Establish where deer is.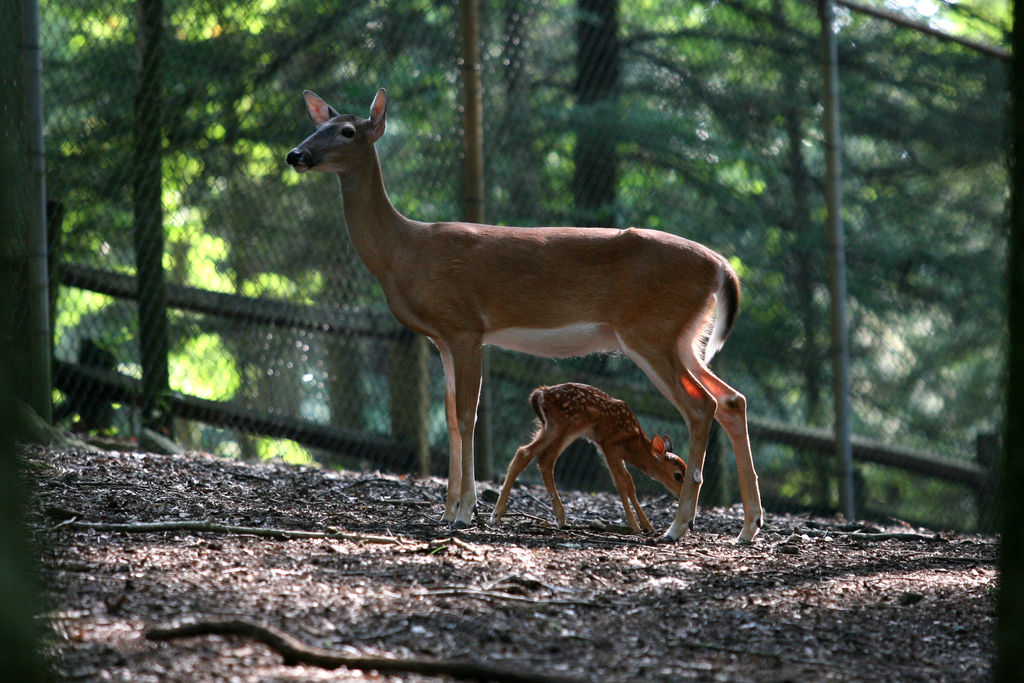
Established at detection(491, 381, 688, 526).
